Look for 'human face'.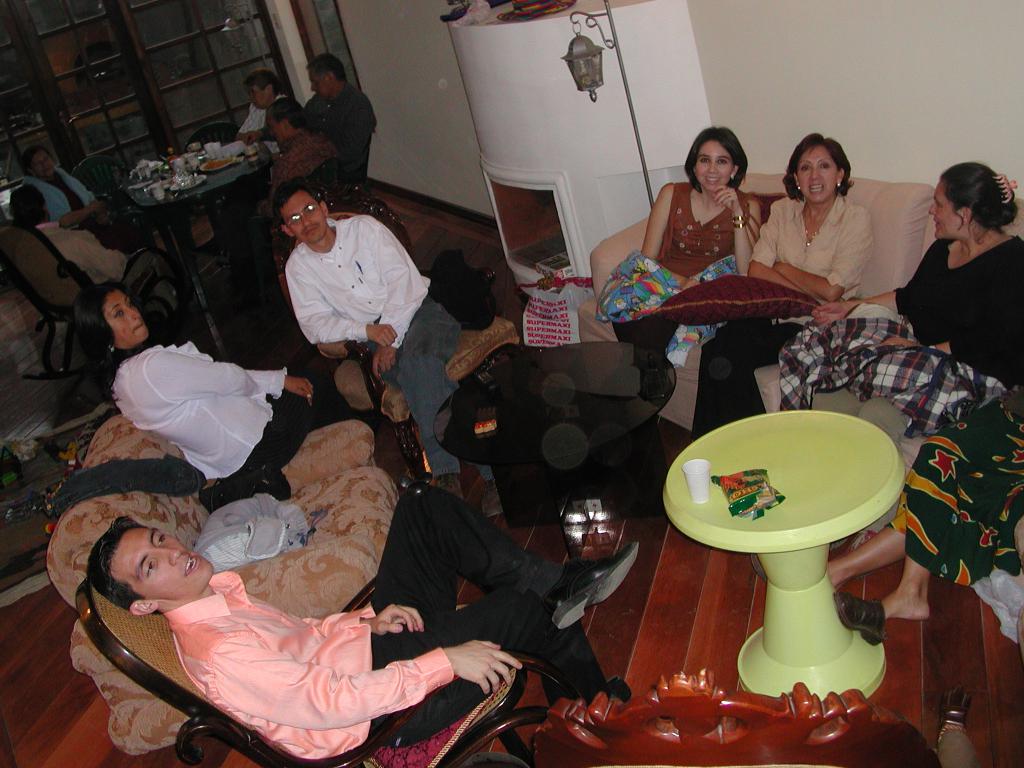
Found: rect(312, 73, 334, 96).
